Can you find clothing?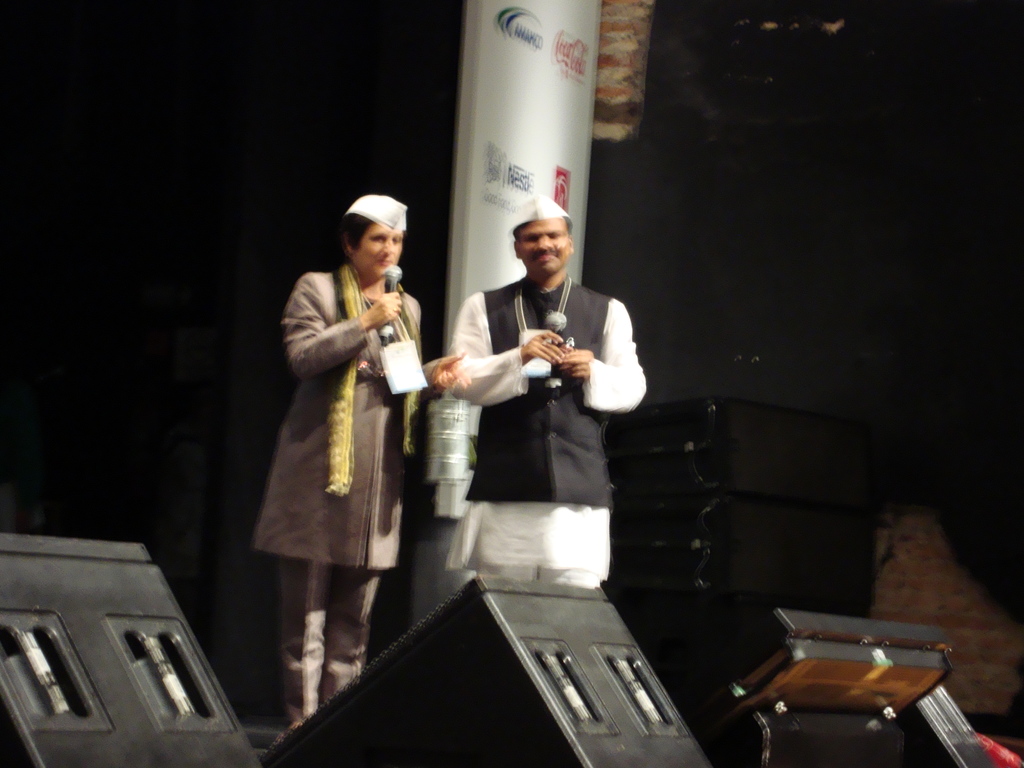
Yes, bounding box: detection(451, 277, 644, 589).
